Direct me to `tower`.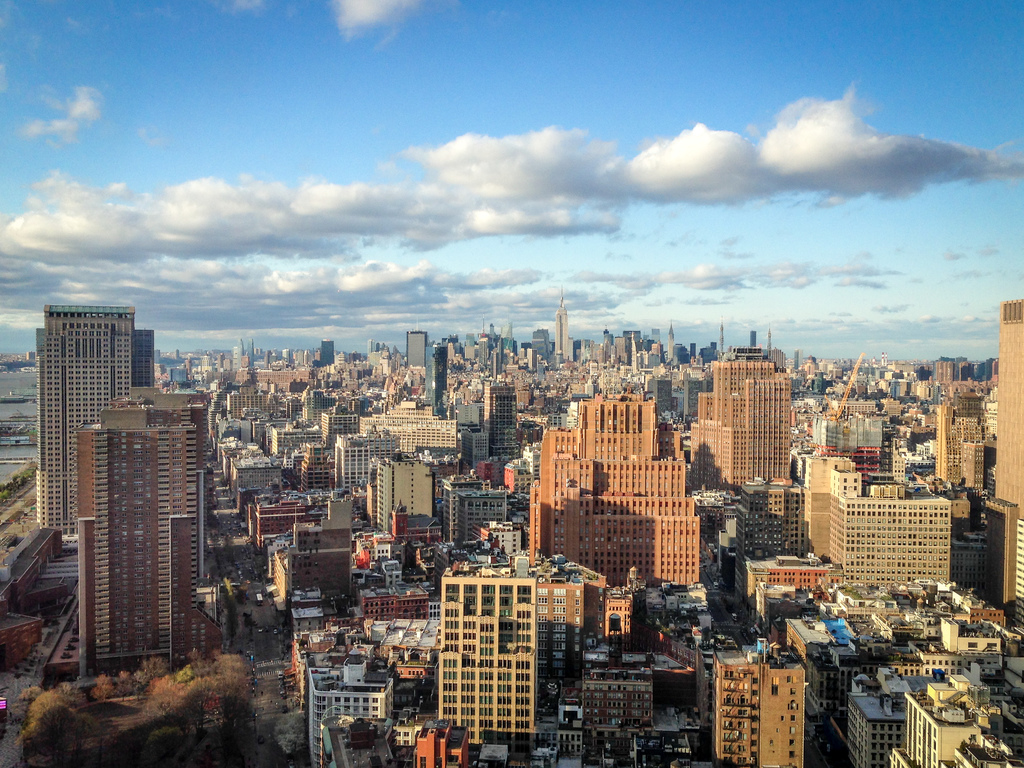
Direction: box=[294, 436, 329, 484].
